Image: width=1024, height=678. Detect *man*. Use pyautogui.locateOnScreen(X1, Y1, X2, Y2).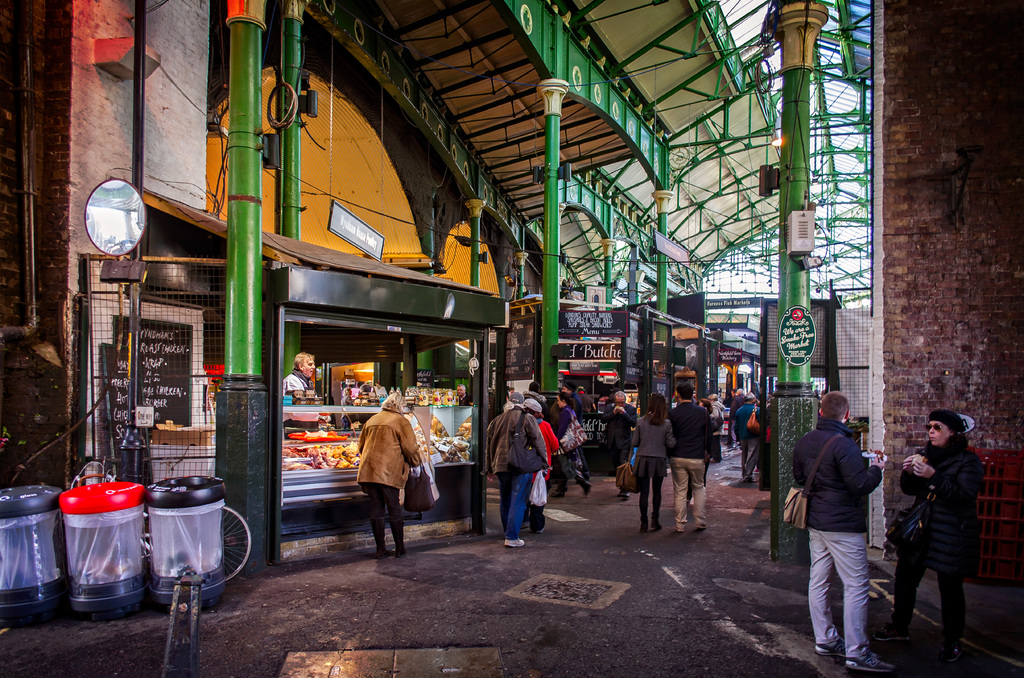
pyautogui.locateOnScreen(799, 384, 900, 677).
